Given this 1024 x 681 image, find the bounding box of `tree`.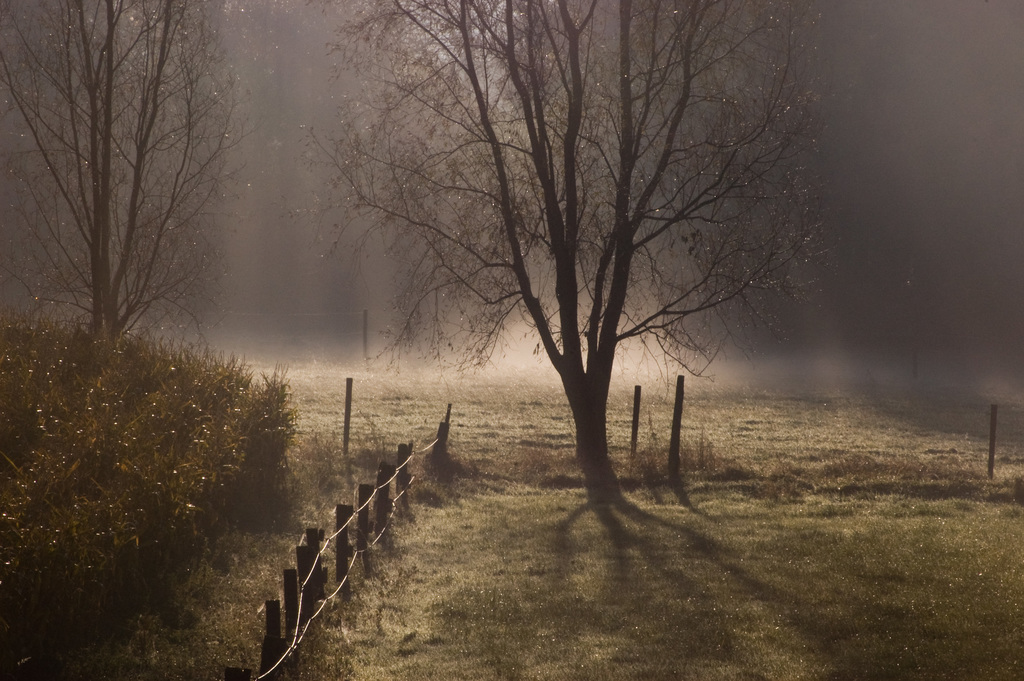
(x1=305, y1=6, x2=833, y2=548).
